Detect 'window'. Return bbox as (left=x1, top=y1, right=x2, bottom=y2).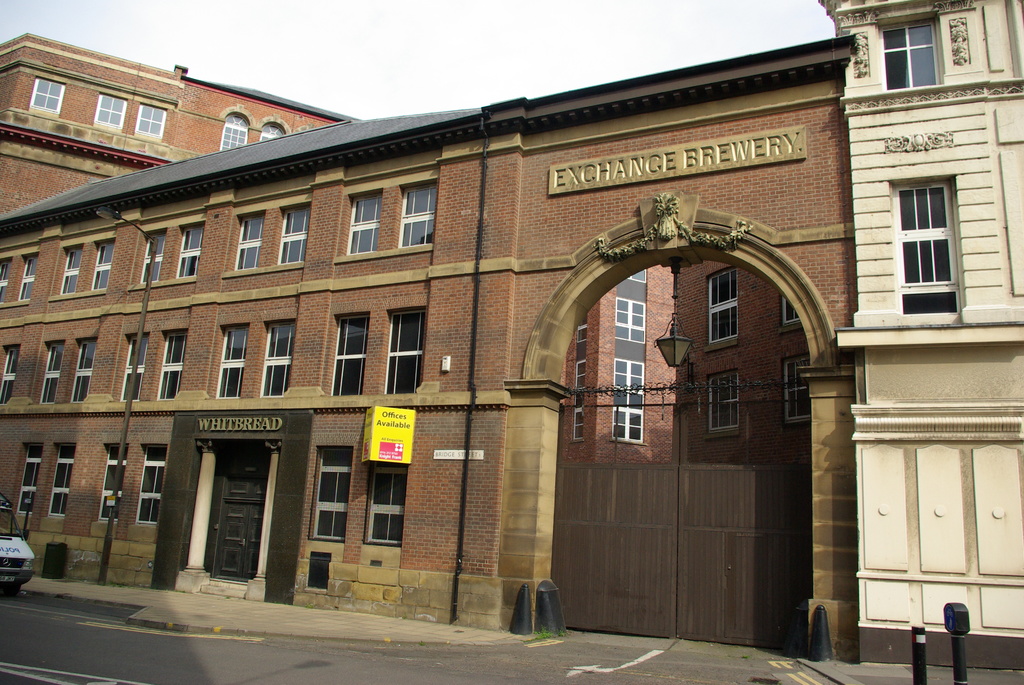
(left=334, top=308, right=367, bottom=400).
